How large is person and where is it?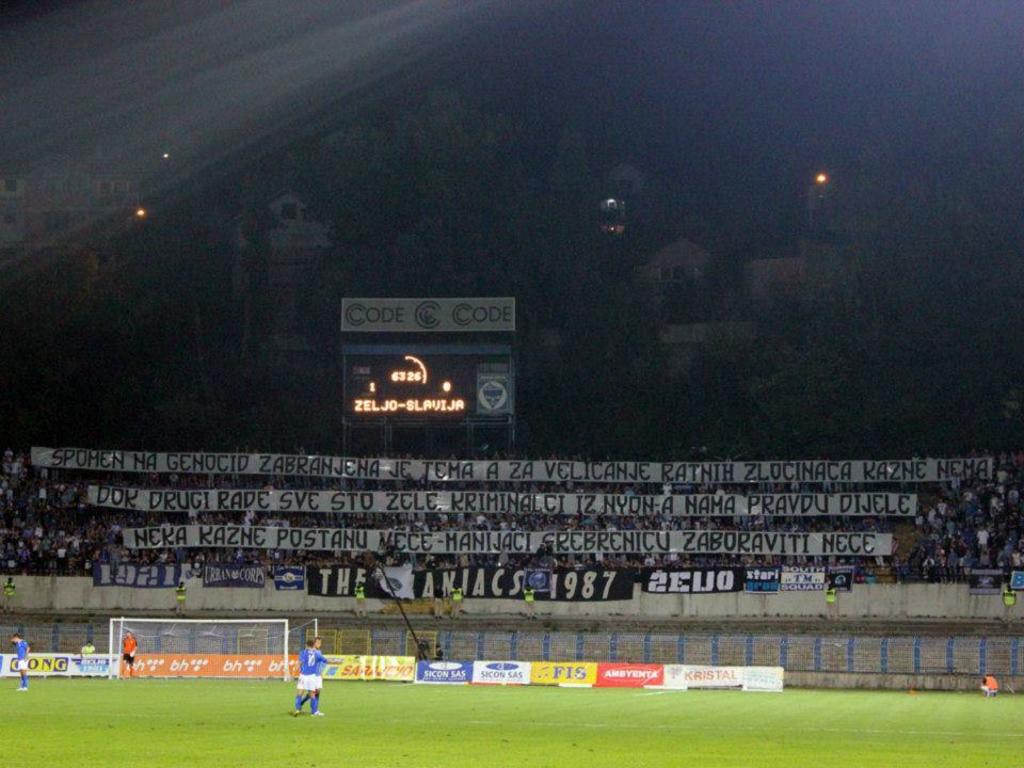
Bounding box: bbox=(283, 641, 330, 720).
